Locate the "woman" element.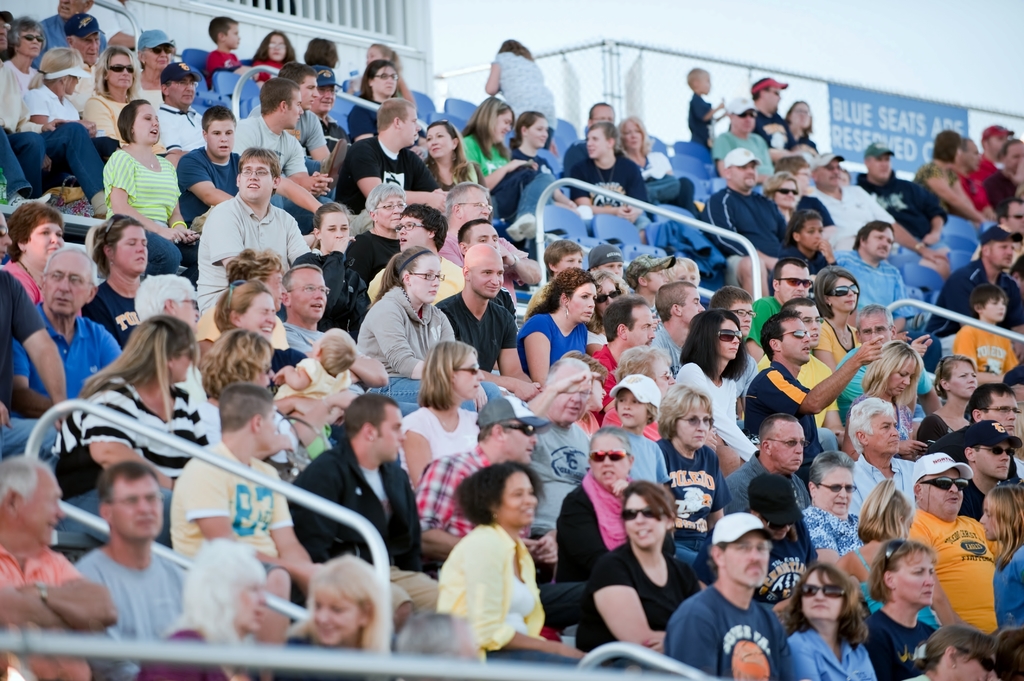
Element bbox: box(432, 470, 555, 662).
